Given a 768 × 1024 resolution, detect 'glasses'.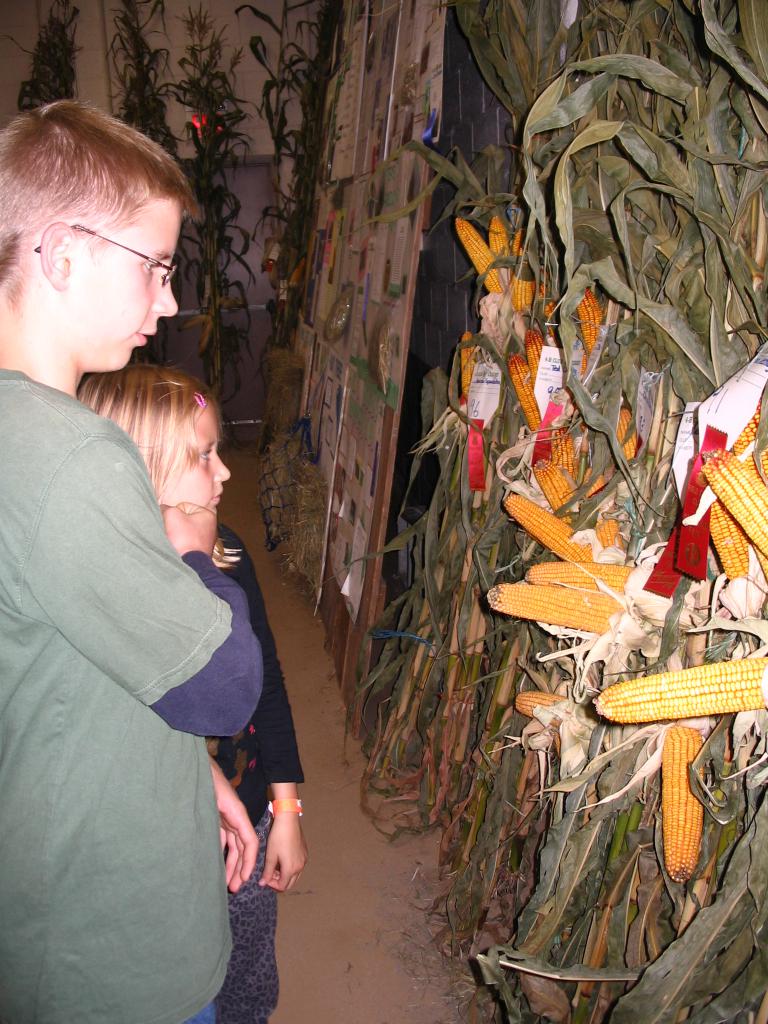
BBox(31, 224, 179, 287).
